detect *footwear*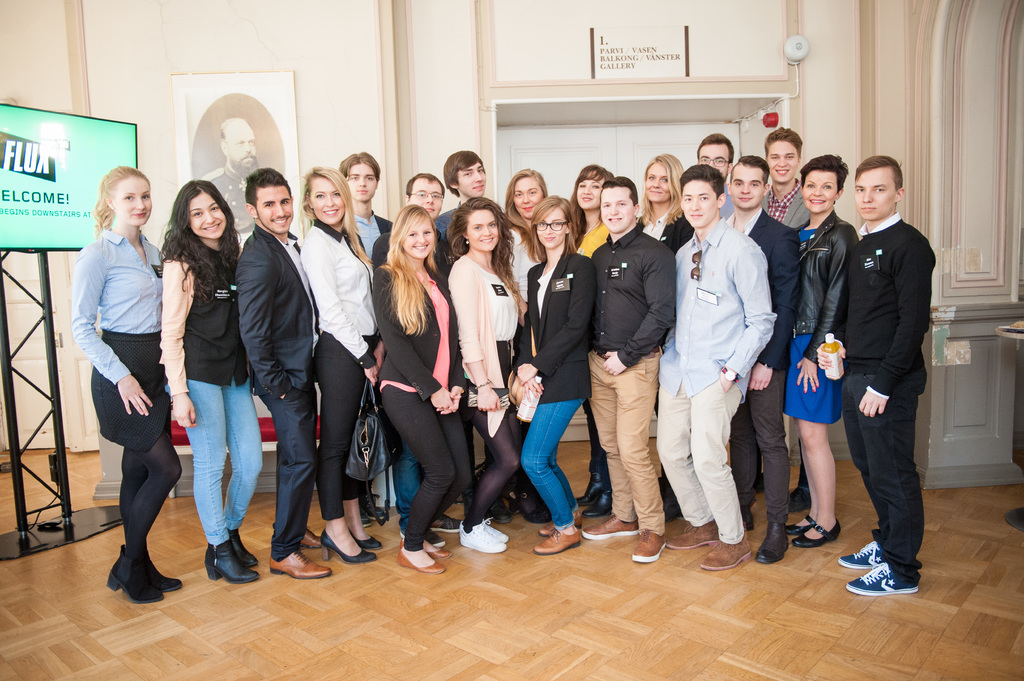
BBox(269, 547, 333, 582)
